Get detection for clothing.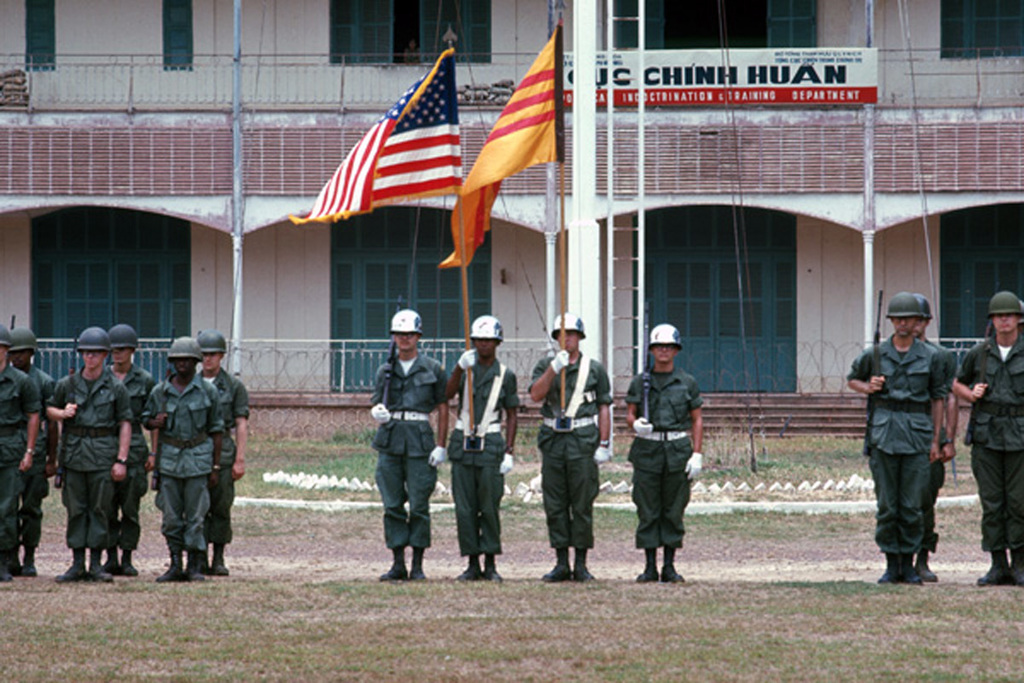
Detection: <region>955, 334, 1023, 556</region>.
